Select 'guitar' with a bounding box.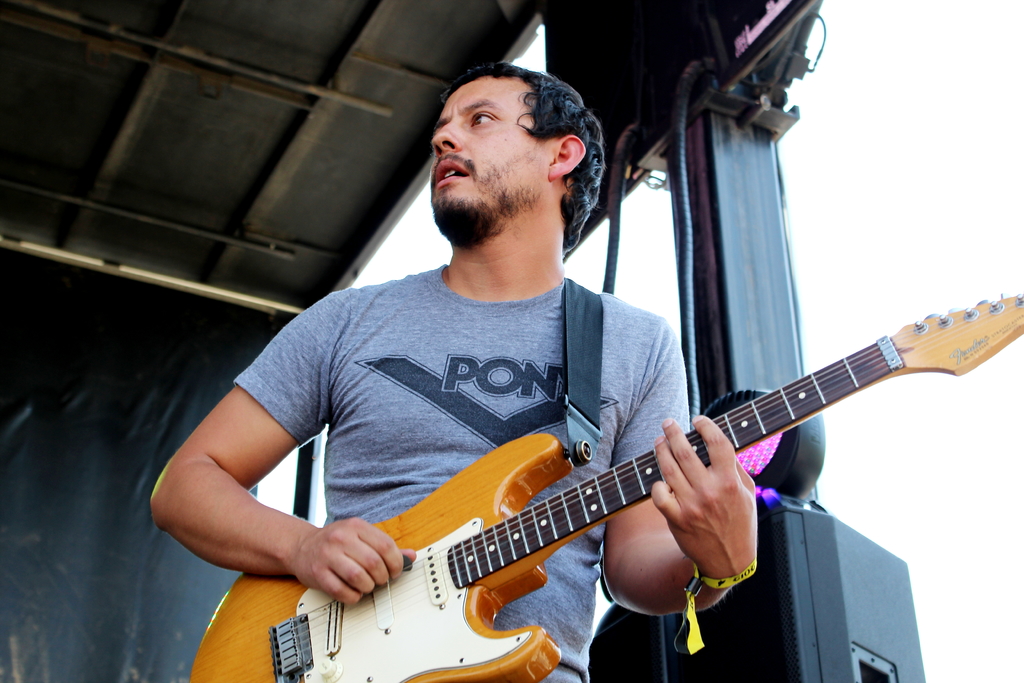
region(190, 288, 1023, 682).
